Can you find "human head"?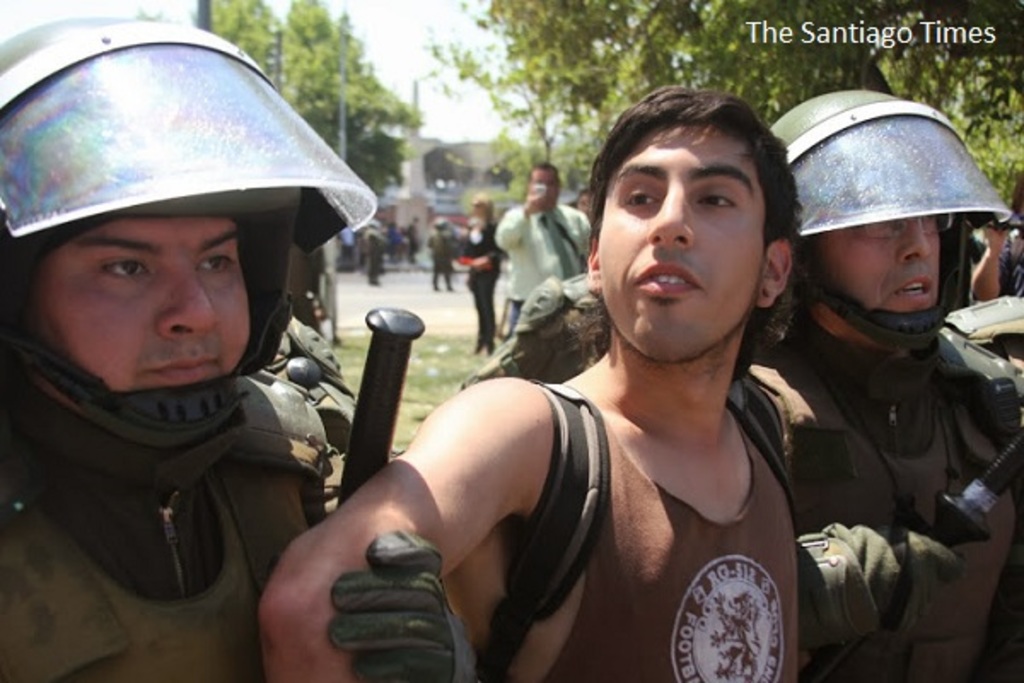
Yes, bounding box: bbox(526, 164, 563, 210).
